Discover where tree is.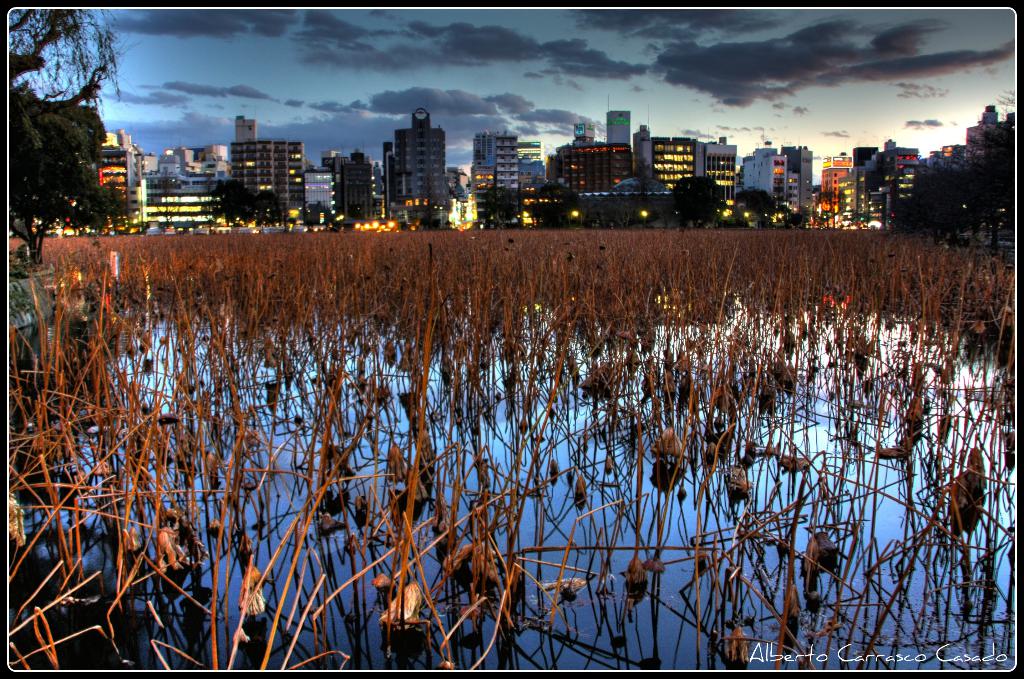
Discovered at rect(8, 101, 111, 266).
